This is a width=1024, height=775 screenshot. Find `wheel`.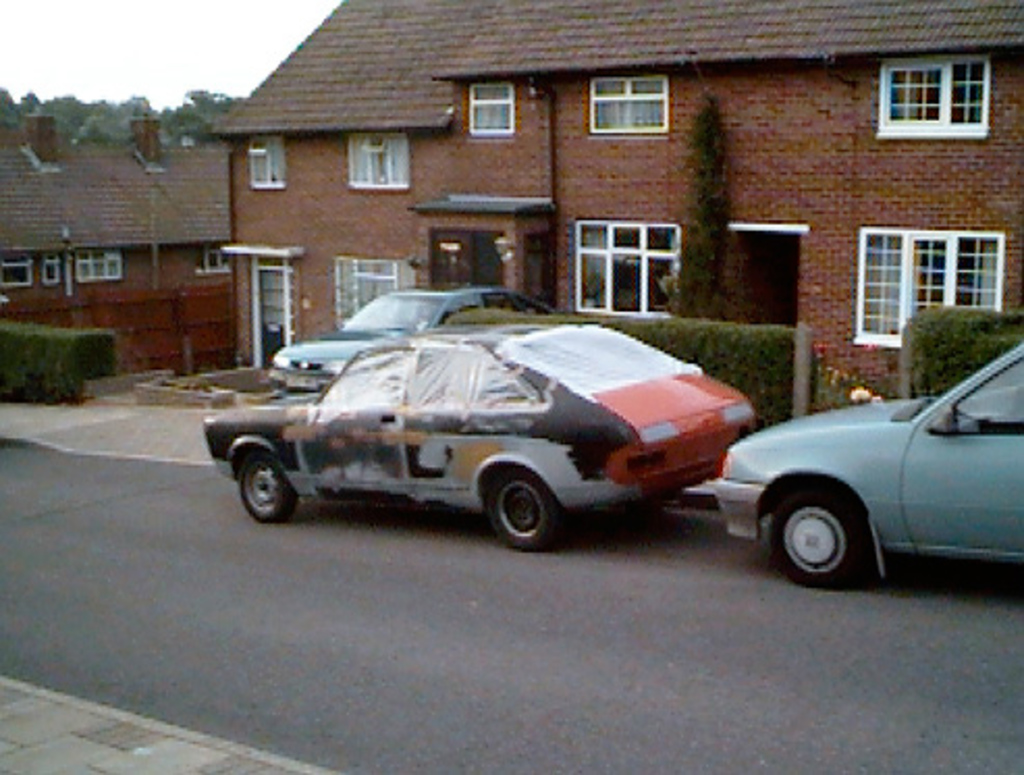
Bounding box: 237,451,293,524.
